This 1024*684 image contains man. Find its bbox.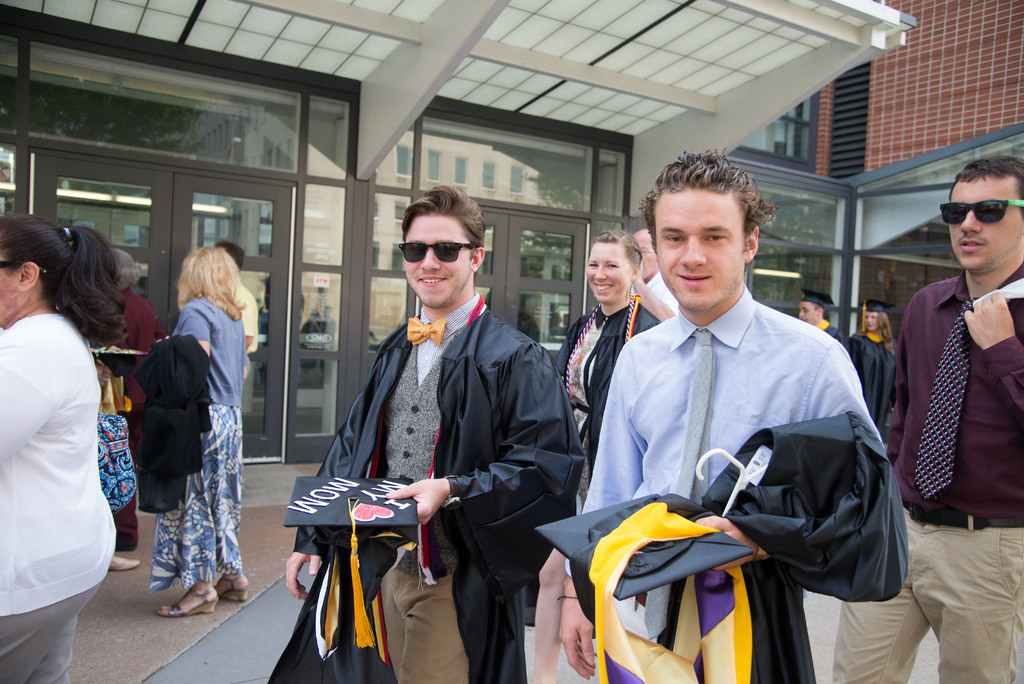
locate(796, 289, 849, 357).
